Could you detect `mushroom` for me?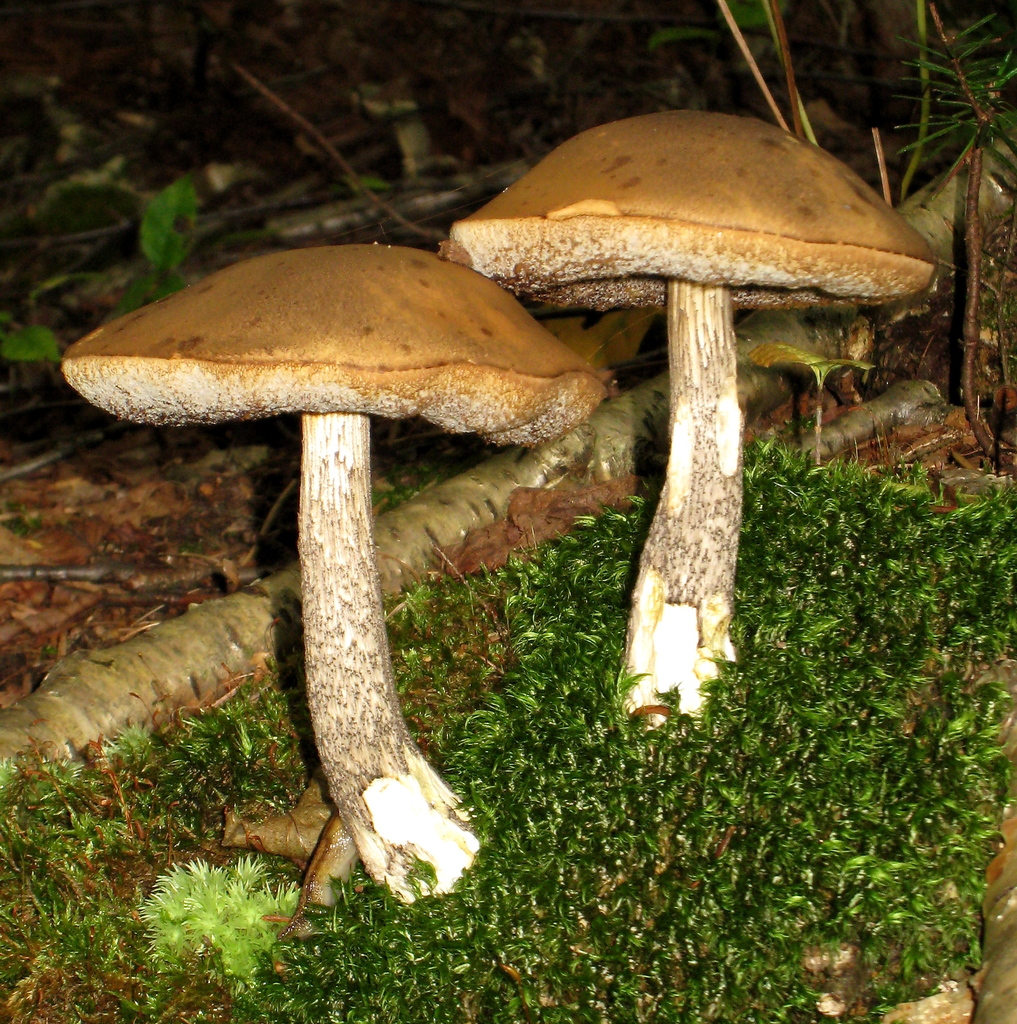
Detection result: 453 113 933 727.
